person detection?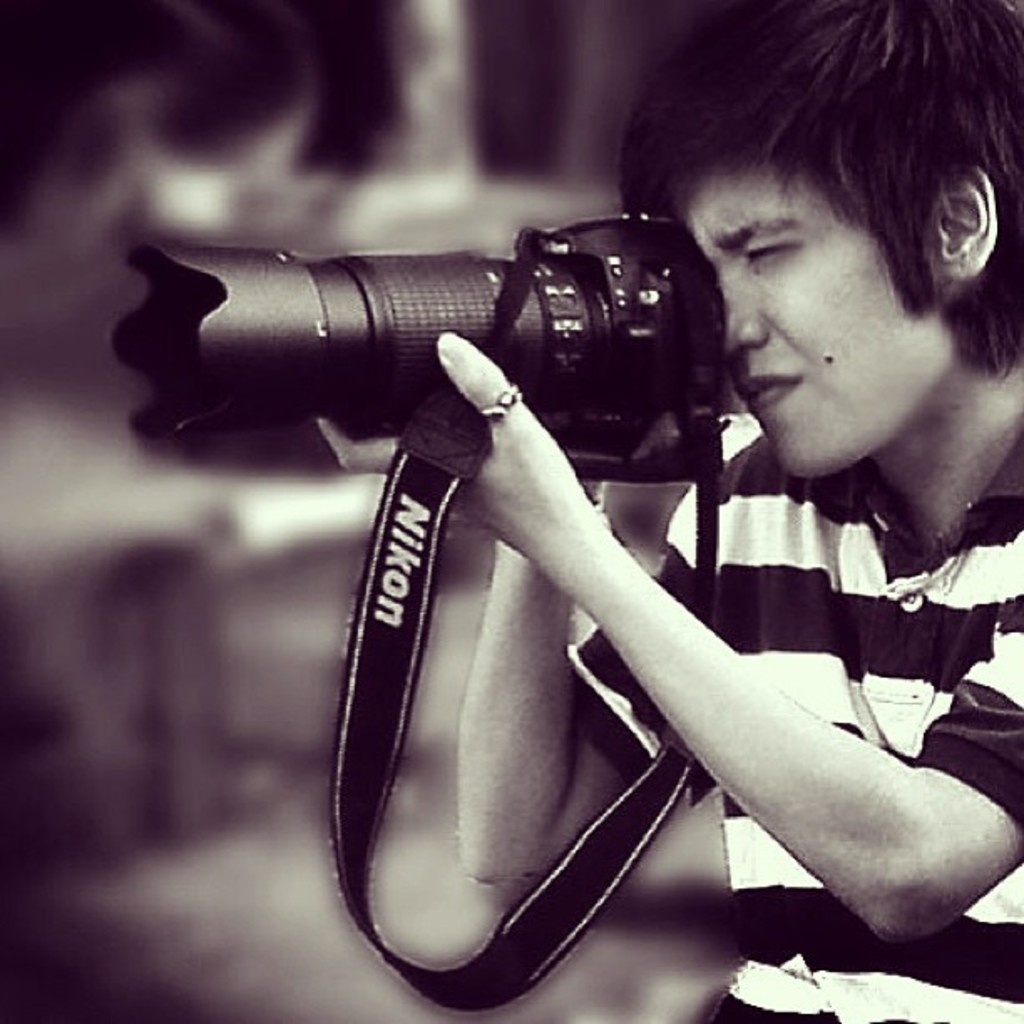
region(442, 105, 1023, 987)
